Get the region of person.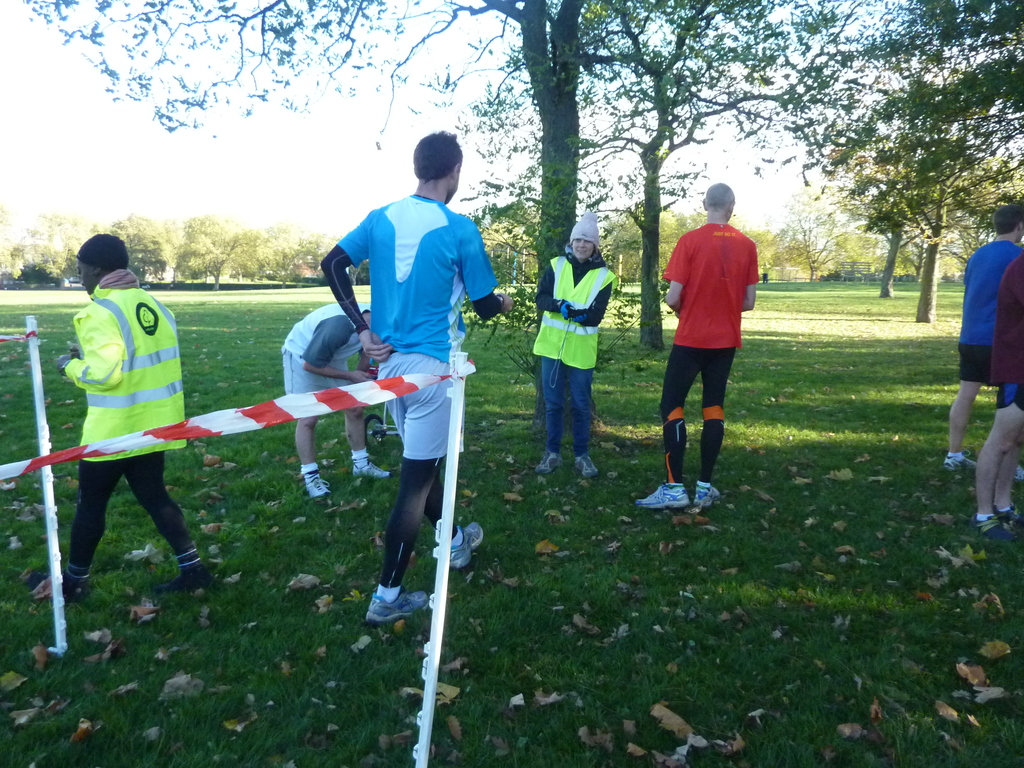
(971, 253, 1023, 542).
